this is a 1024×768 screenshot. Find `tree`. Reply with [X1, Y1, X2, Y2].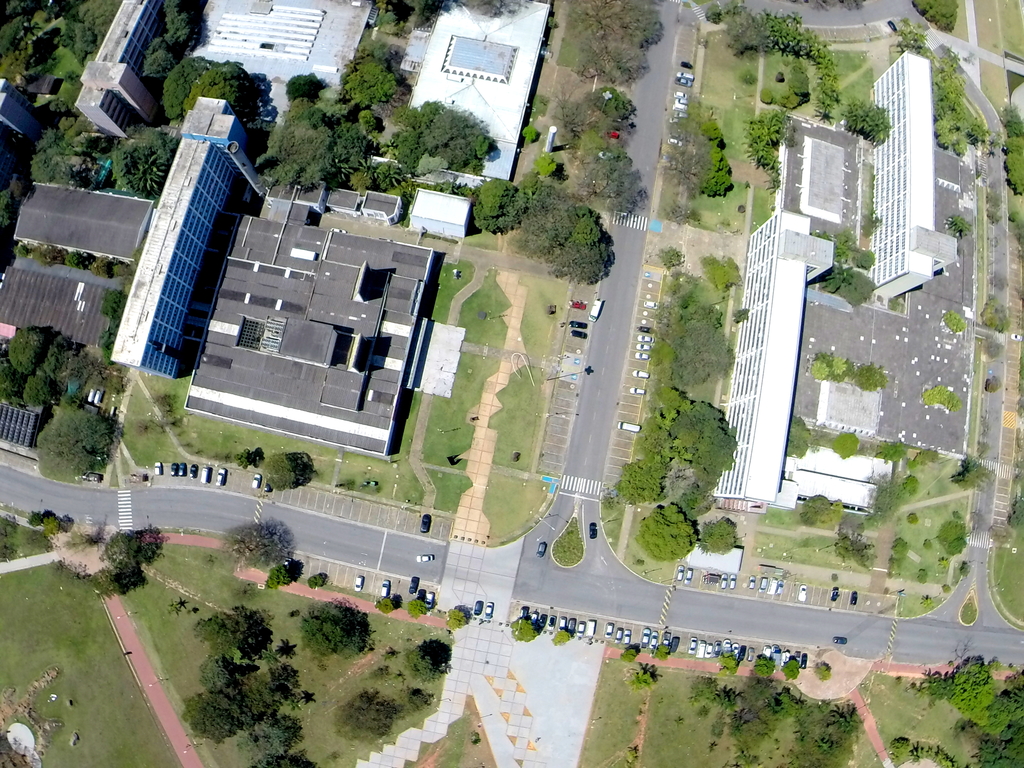
[257, 29, 410, 186].
